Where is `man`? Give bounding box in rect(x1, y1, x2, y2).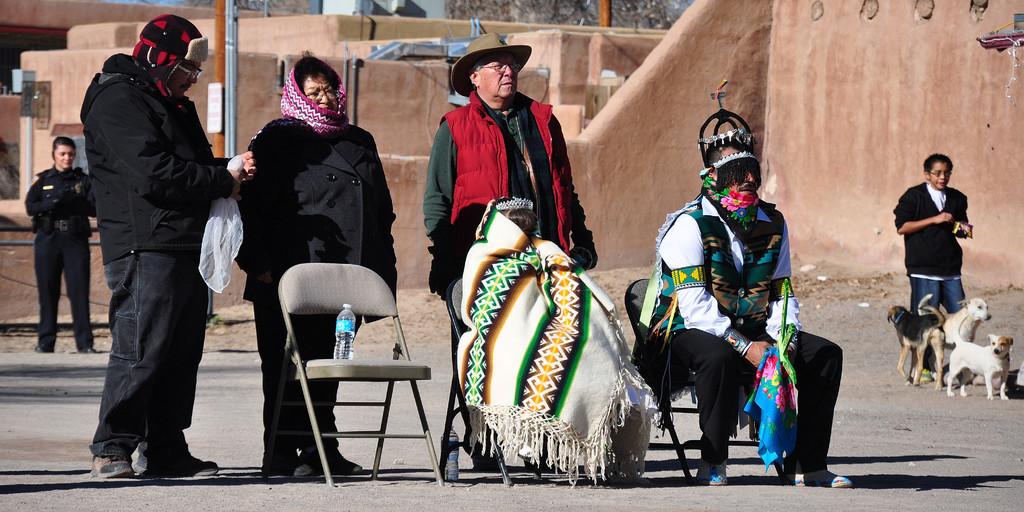
rect(417, 27, 618, 332).
